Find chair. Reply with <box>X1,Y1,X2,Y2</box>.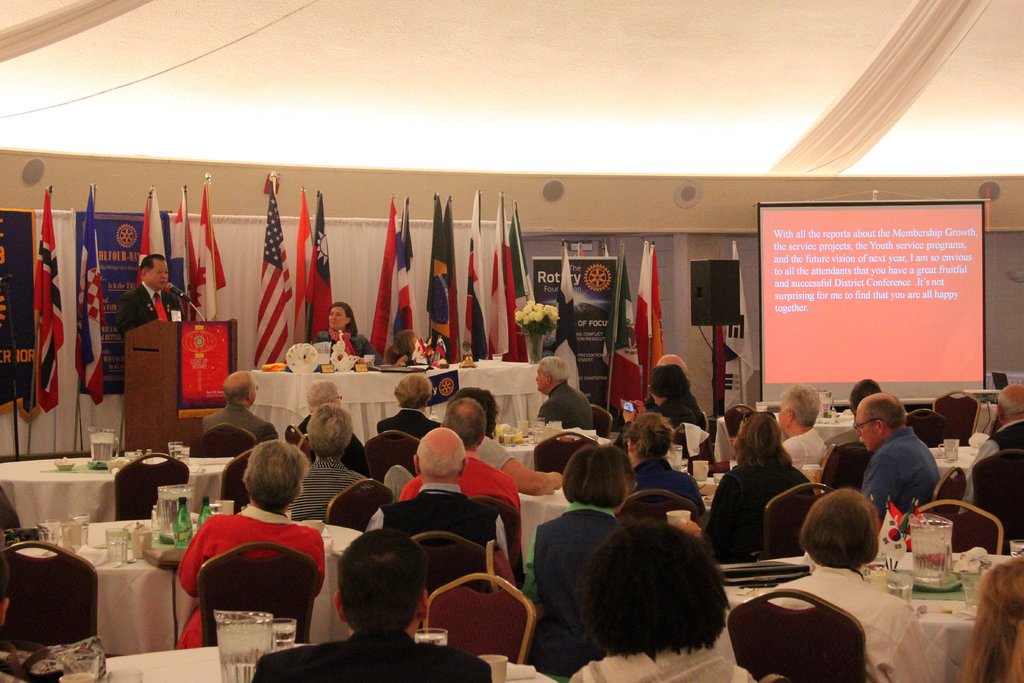
<box>0,488,20,536</box>.
